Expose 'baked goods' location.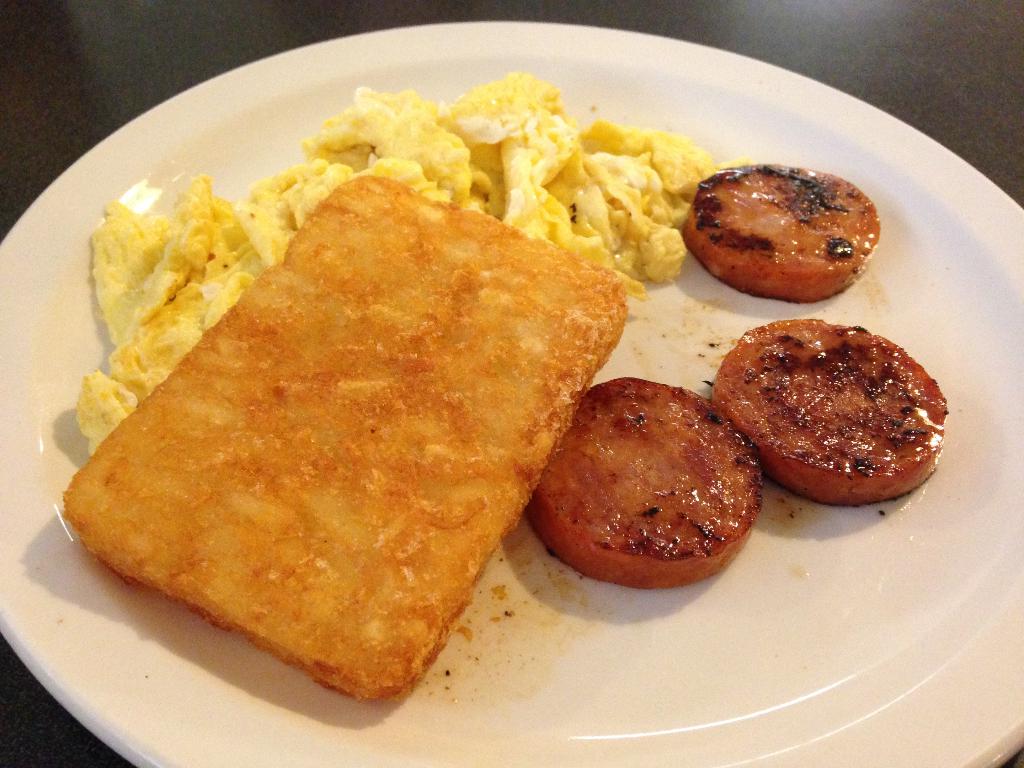
Exposed at bbox=[714, 316, 948, 507].
